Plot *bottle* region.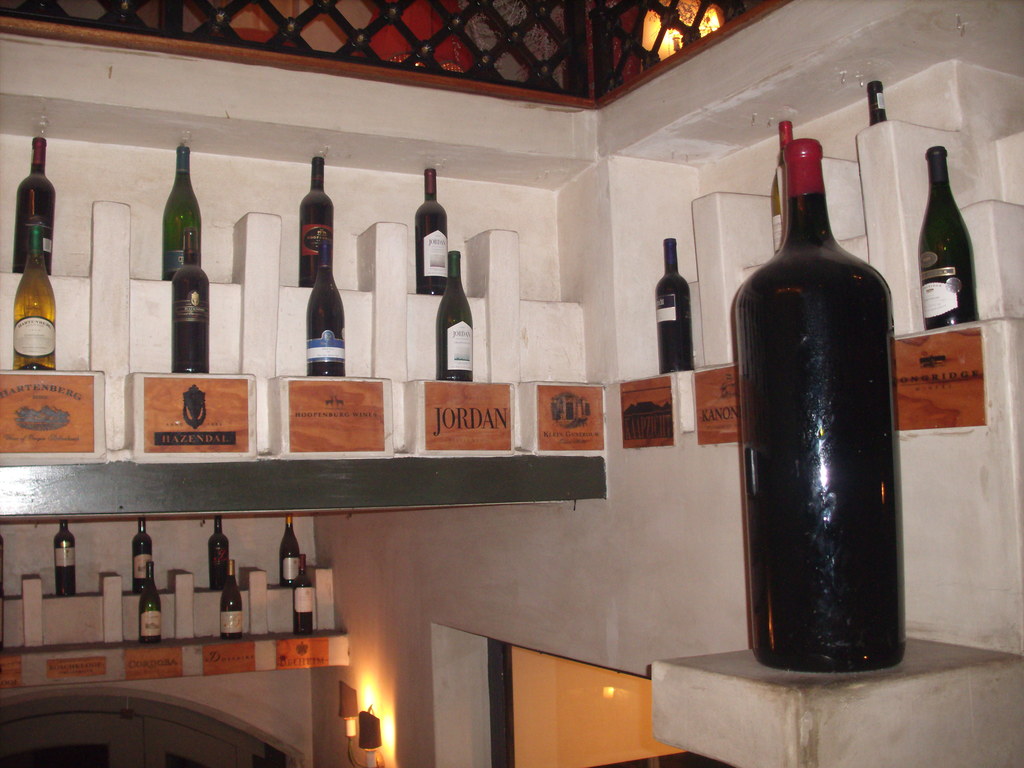
Plotted at <box>732,139,908,676</box>.
